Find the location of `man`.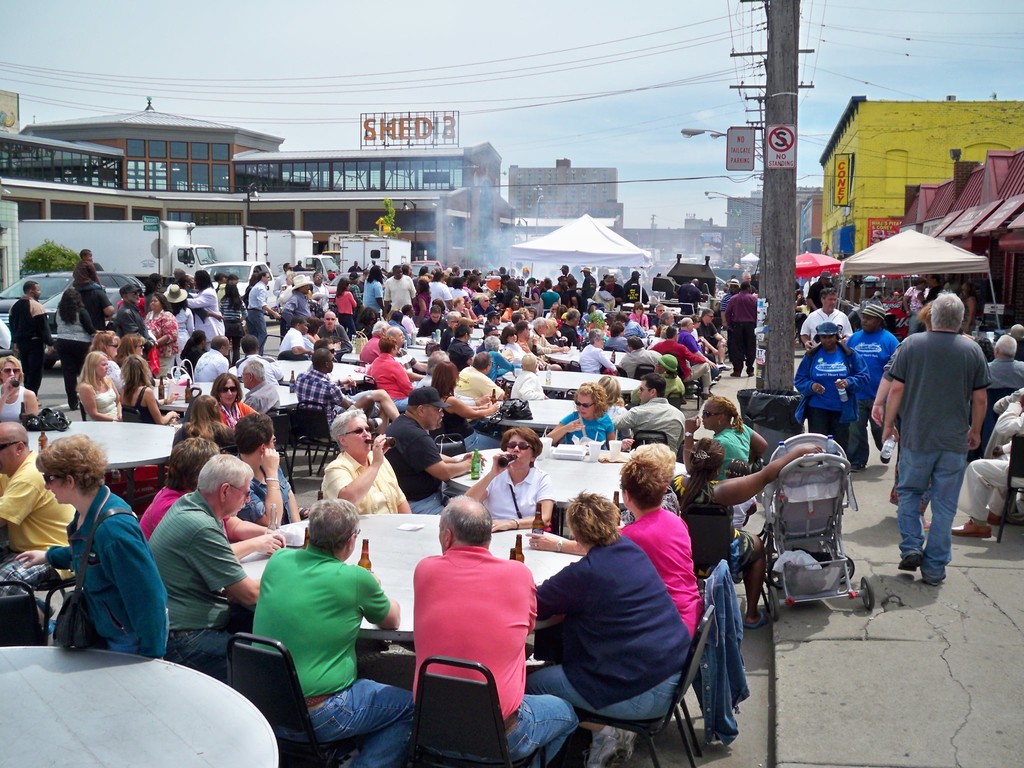
Location: x1=145, y1=446, x2=260, y2=669.
